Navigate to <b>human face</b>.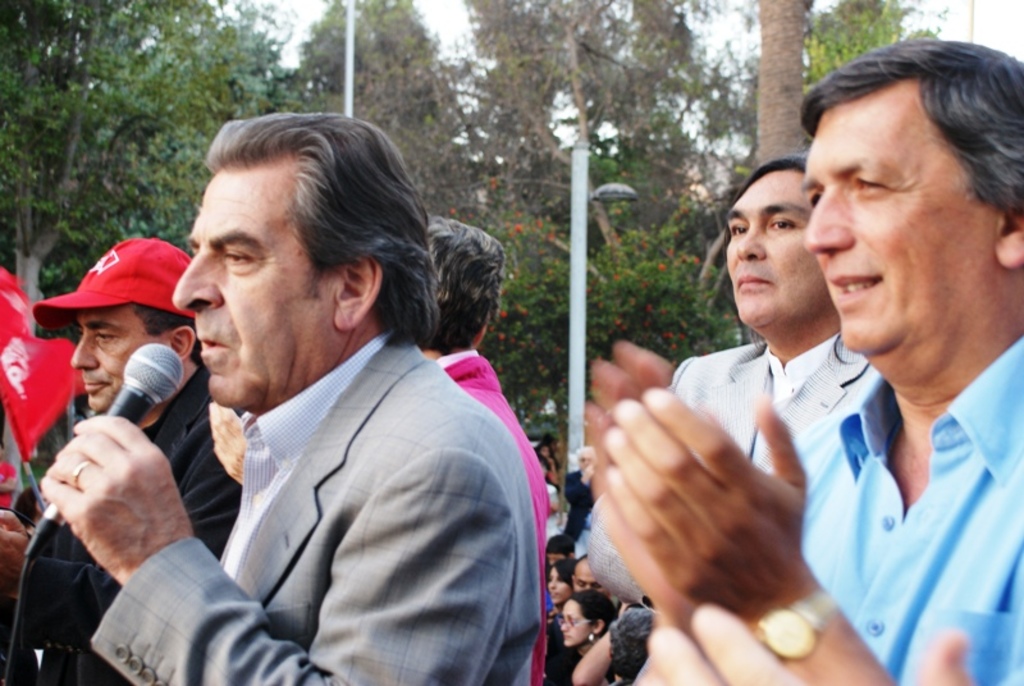
Navigation target: <bbox>808, 77, 1001, 348</bbox>.
